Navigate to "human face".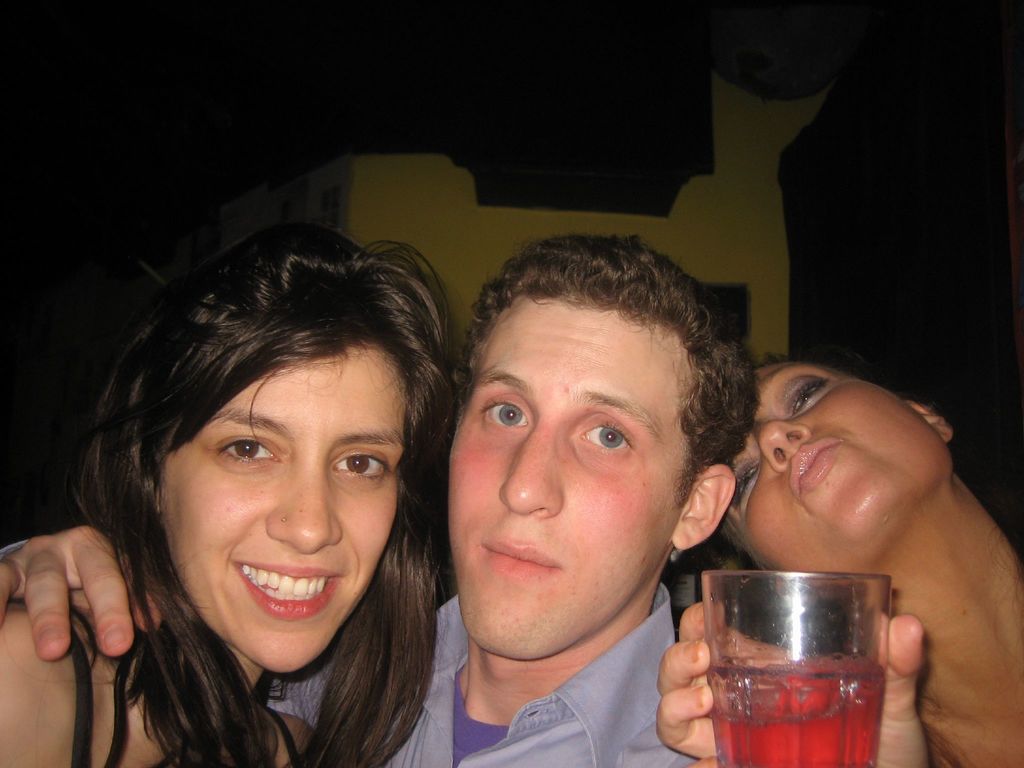
Navigation target: 163 346 409 676.
